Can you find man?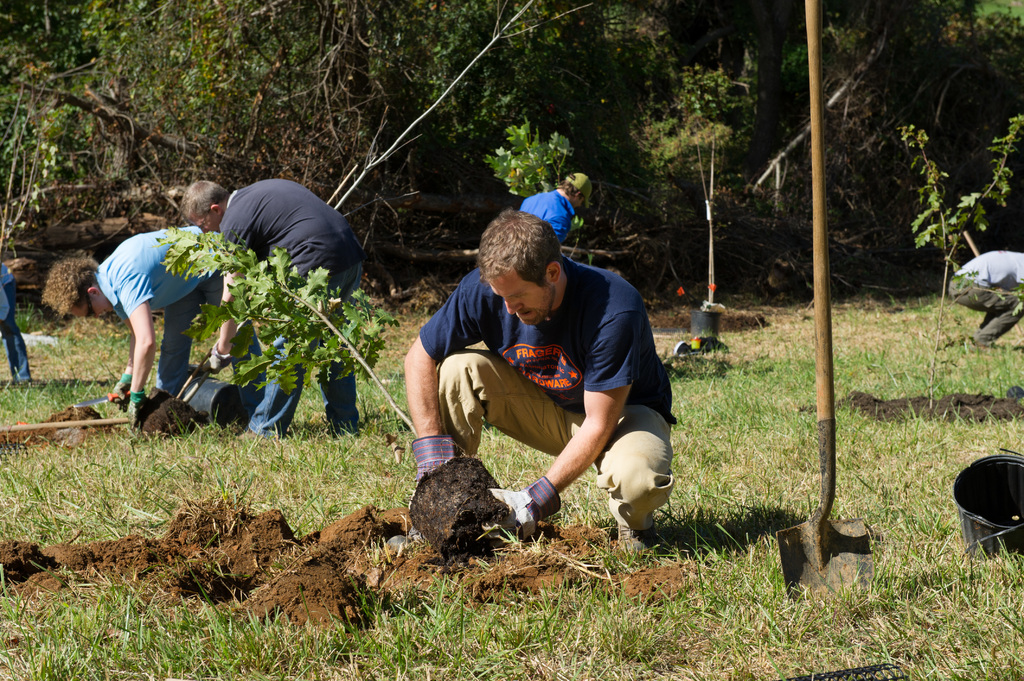
Yes, bounding box: 516 168 593 250.
